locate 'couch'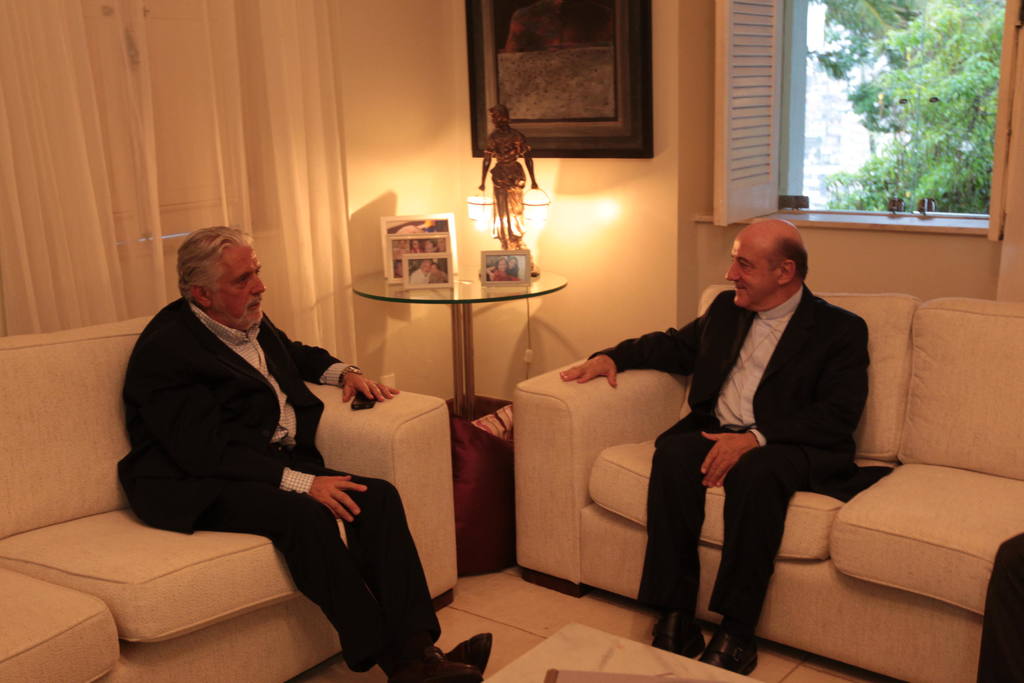
505 285 1023 682
